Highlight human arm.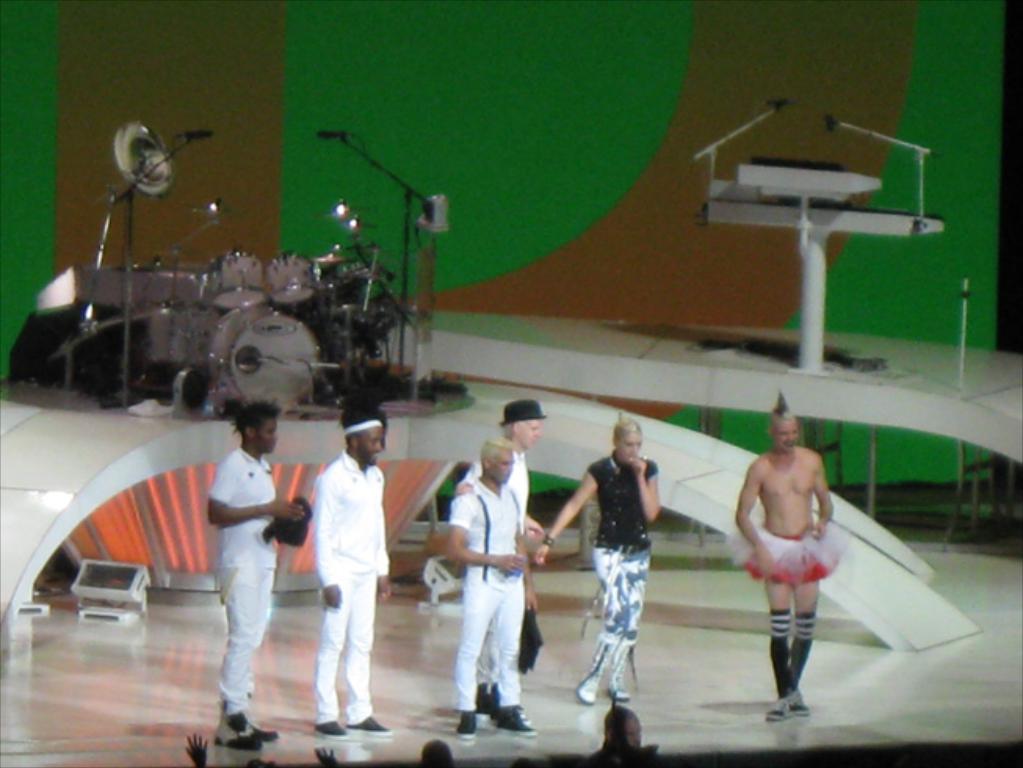
Highlighted region: 530, 472, 598, 561.
